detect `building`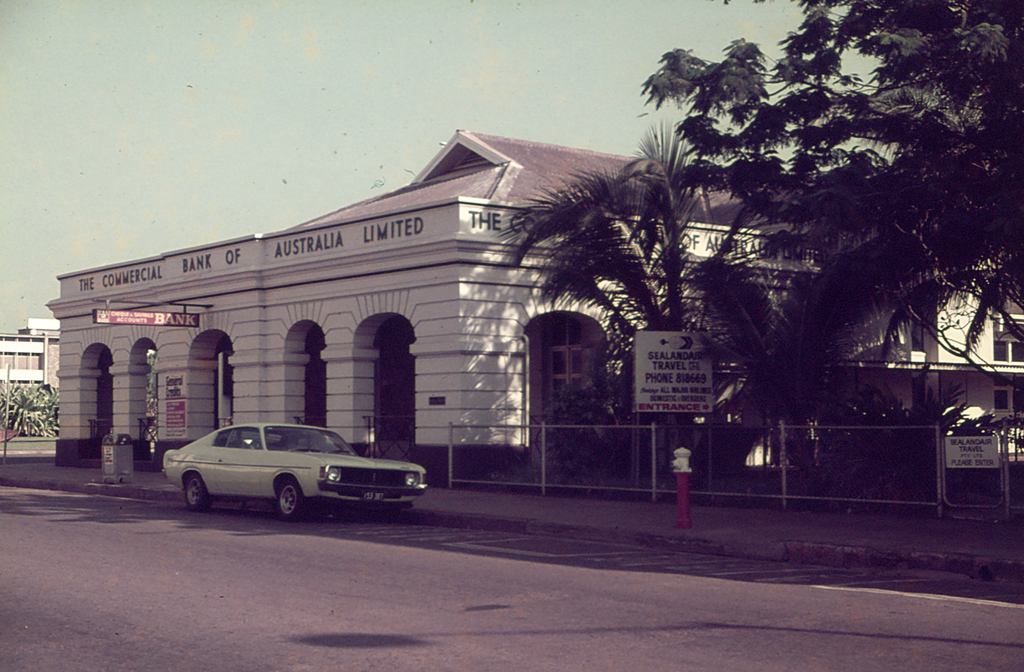
x1=0, y1=304, x2=59, y2=455
